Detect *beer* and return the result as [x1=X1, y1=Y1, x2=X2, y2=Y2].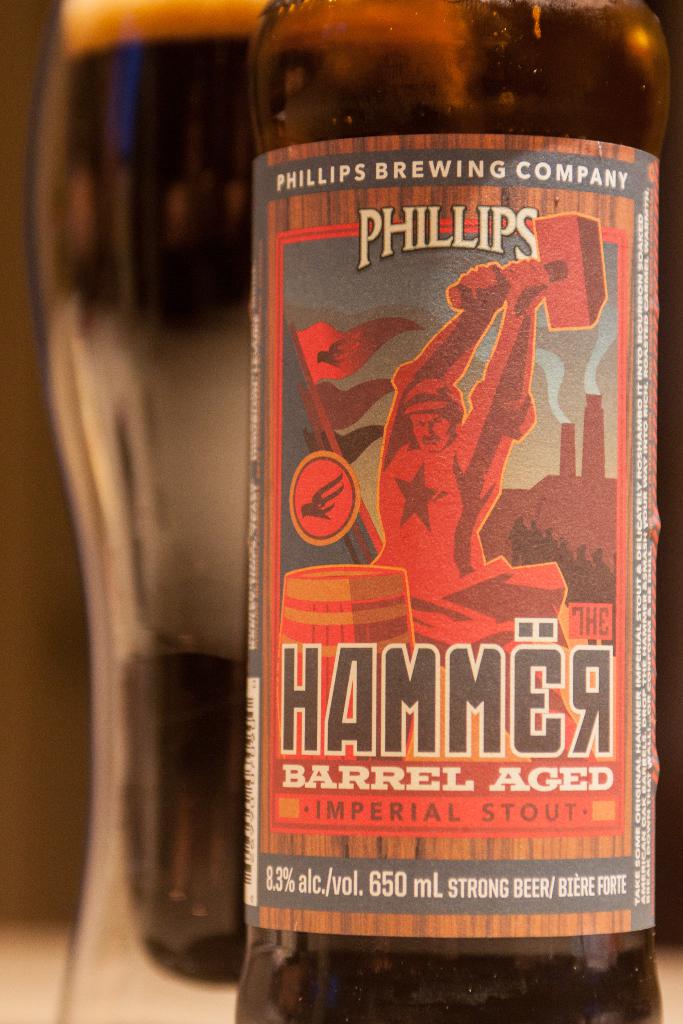
[x1=24, y1=0, x2=270, y2=1023].
